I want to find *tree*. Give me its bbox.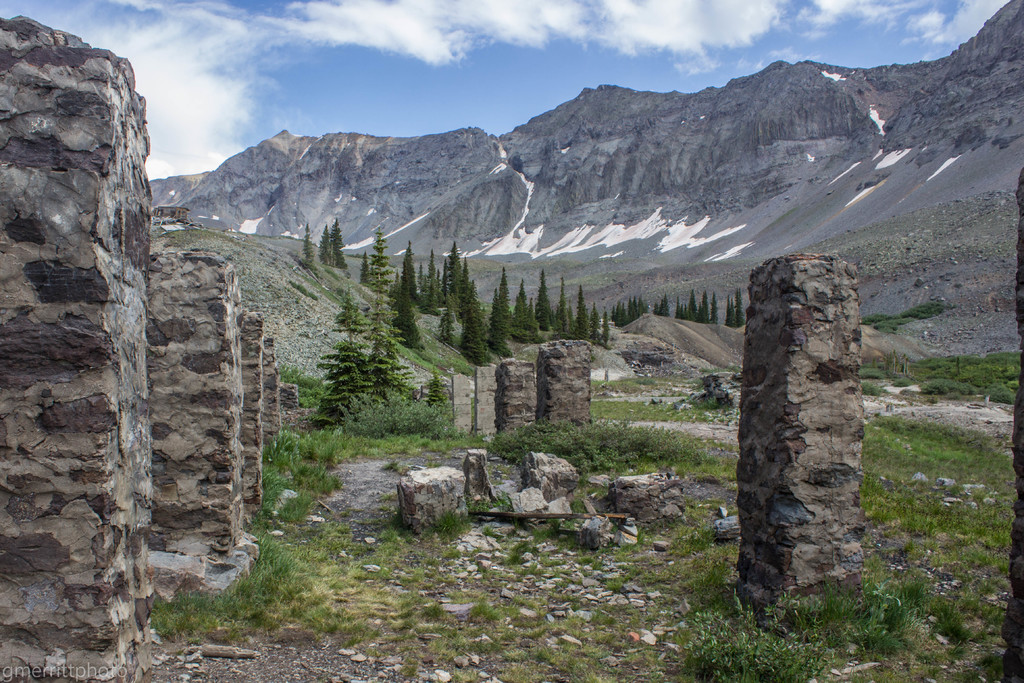
<bbox>326, 220, 351, 273</bbox>.
